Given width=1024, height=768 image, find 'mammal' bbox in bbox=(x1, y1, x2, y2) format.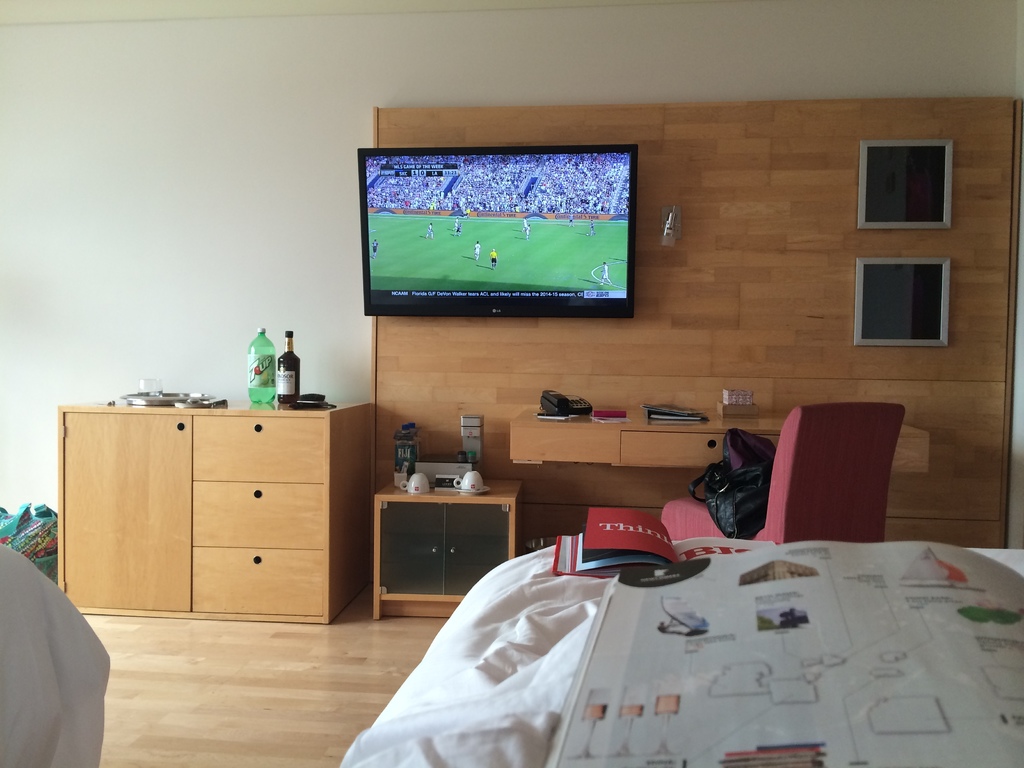
bbox=(566, 218, 578, 227).
